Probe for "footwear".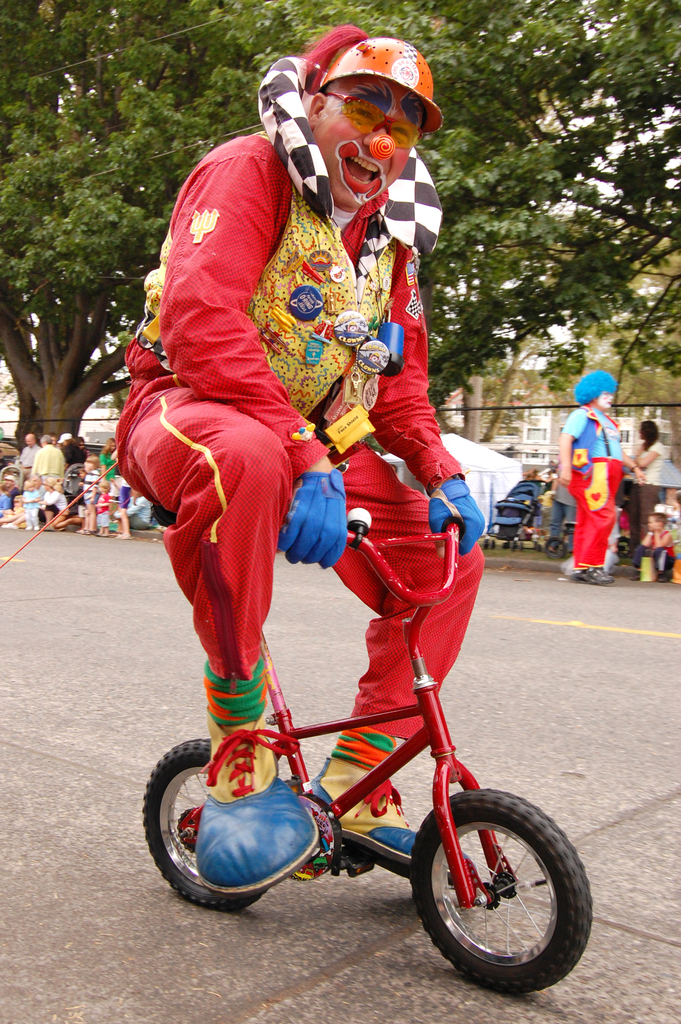
Probe result: BBox(193, 653, 319, 892).
